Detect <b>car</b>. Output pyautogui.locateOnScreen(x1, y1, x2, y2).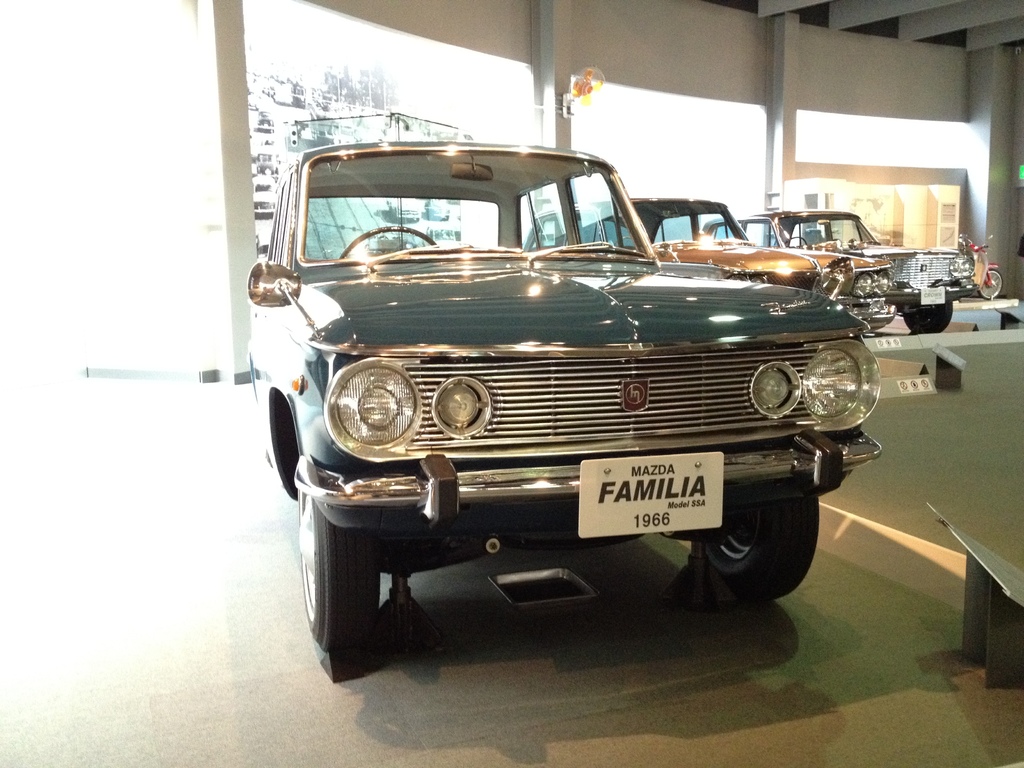
pyautogui.locateOnScreen(698, 214, 979, 331).
